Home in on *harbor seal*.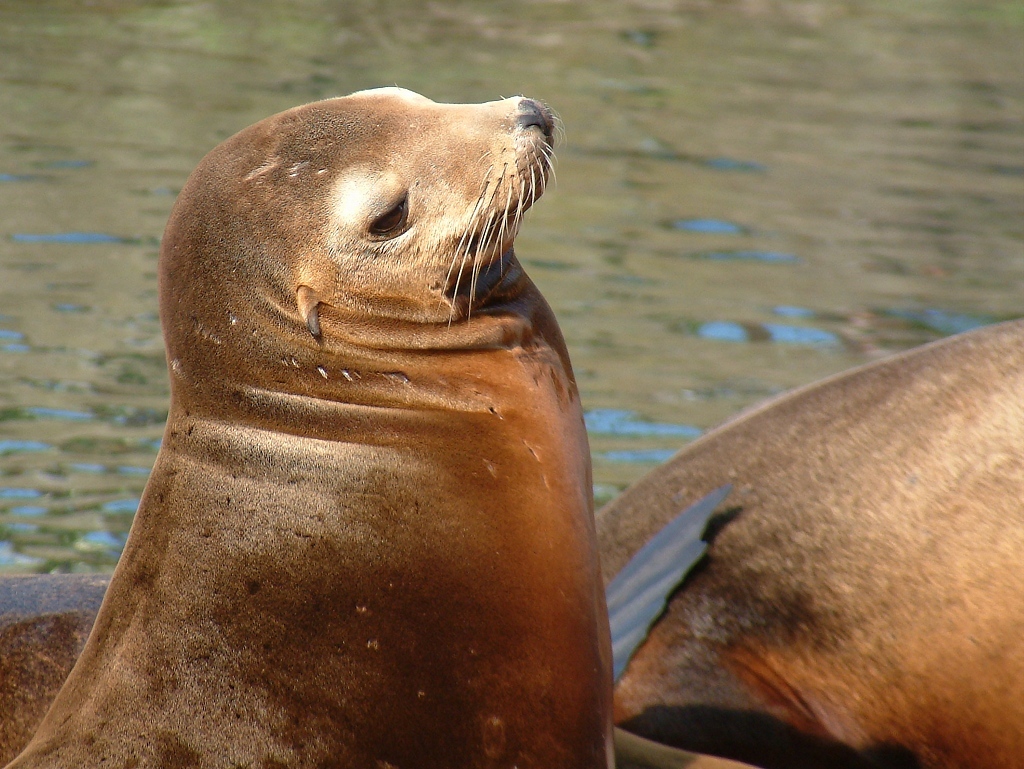
Homed in at {"left": 589, "top": 318, "right": 1023, "bottom": 768}.
